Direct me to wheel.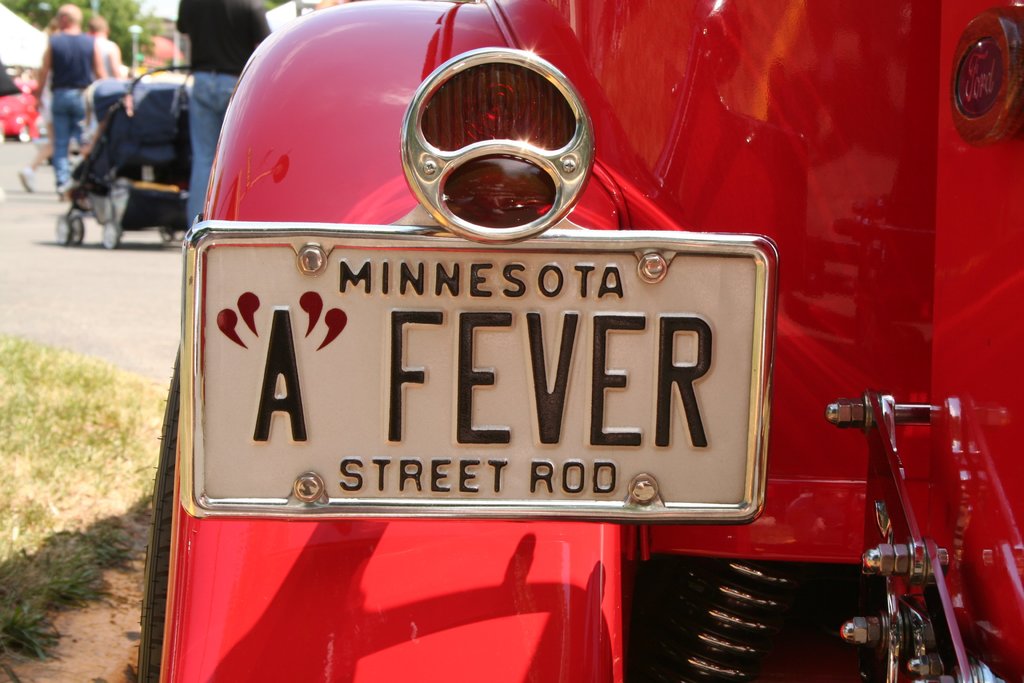
Direction: [160,229,174,241].
